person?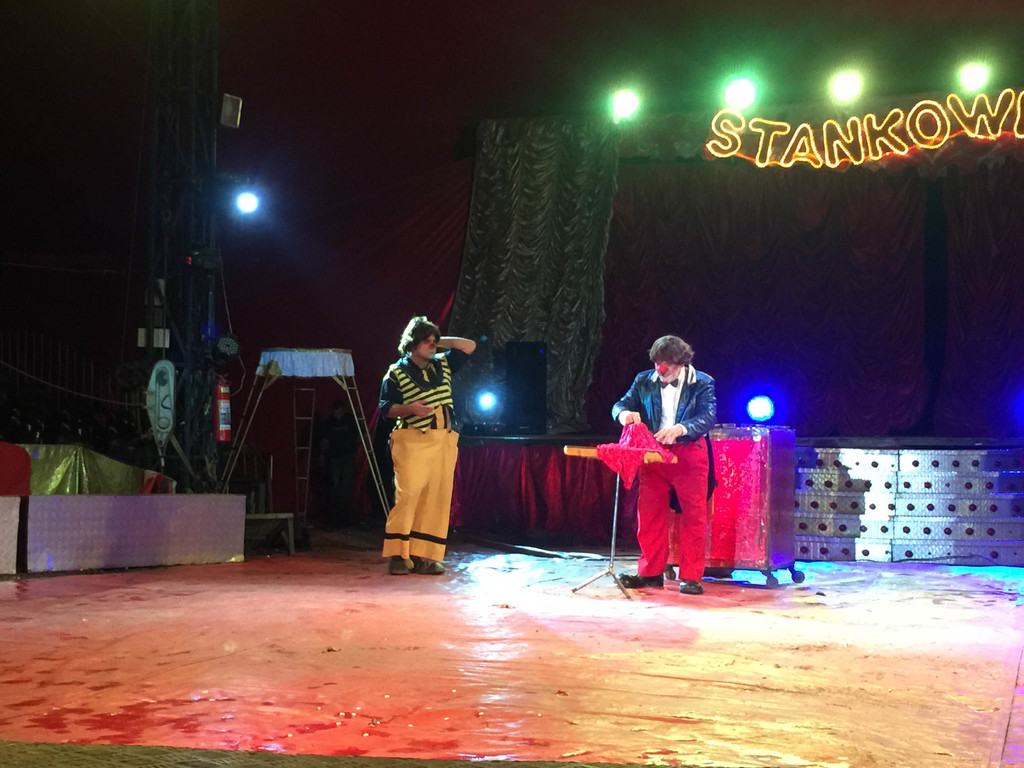
(375,313,471,580)
